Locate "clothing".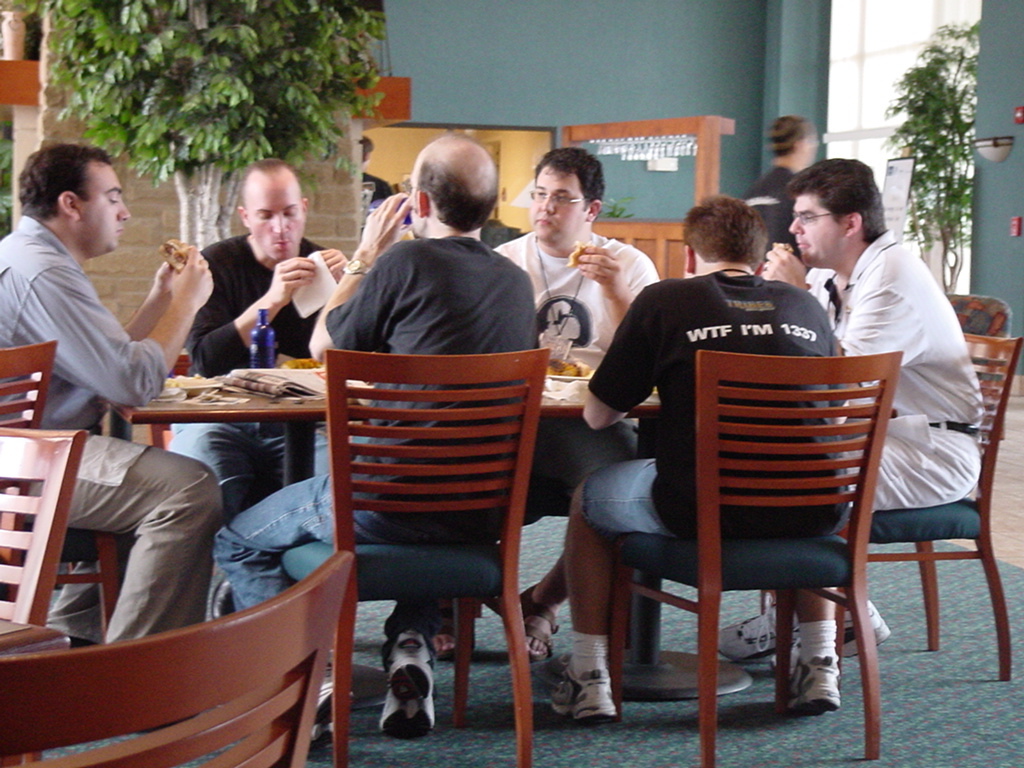
Bounding box: x1=490 y1=226 x2=668 y2=614.
